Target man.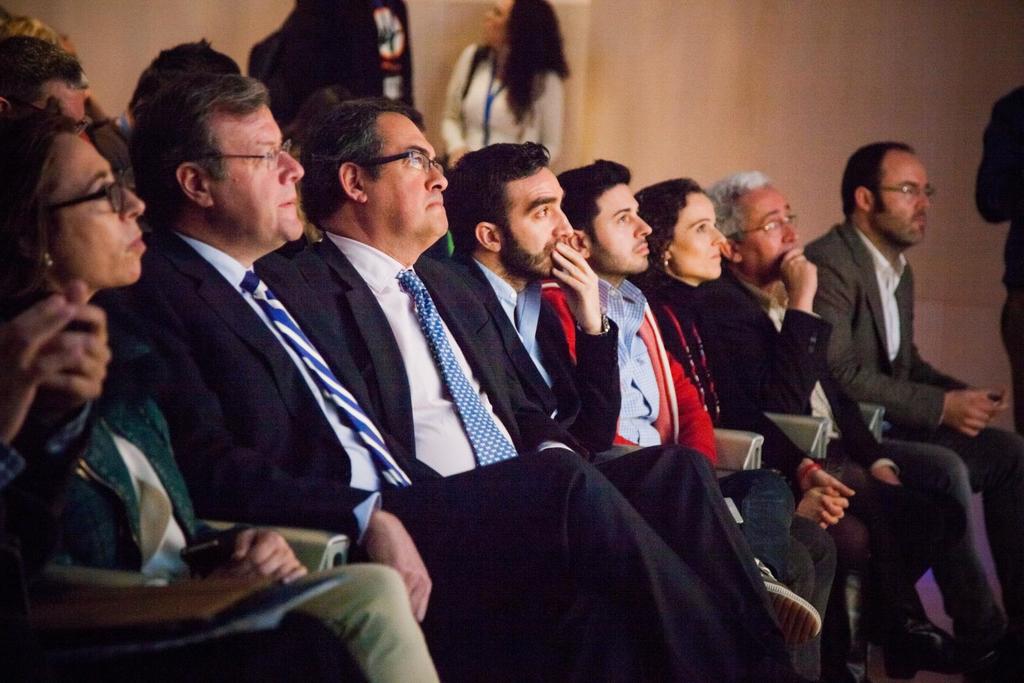
Target region: box(246, 0, 413, 138).
